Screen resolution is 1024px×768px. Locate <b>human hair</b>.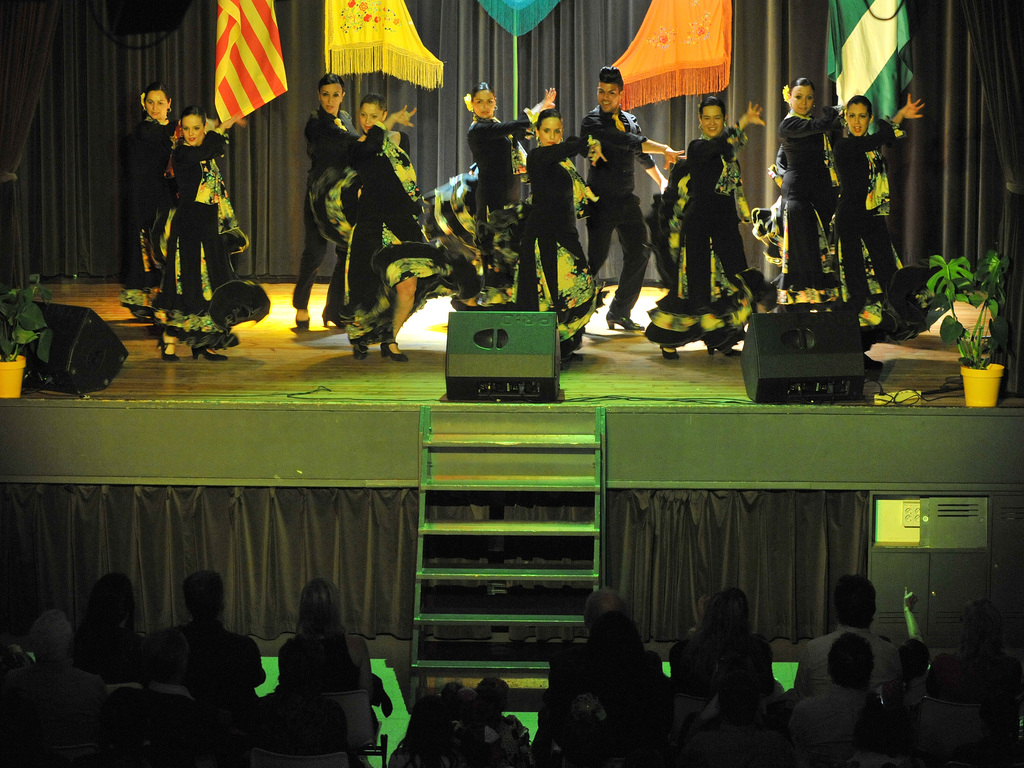
<region>439, 678, 464, 710</region>.
